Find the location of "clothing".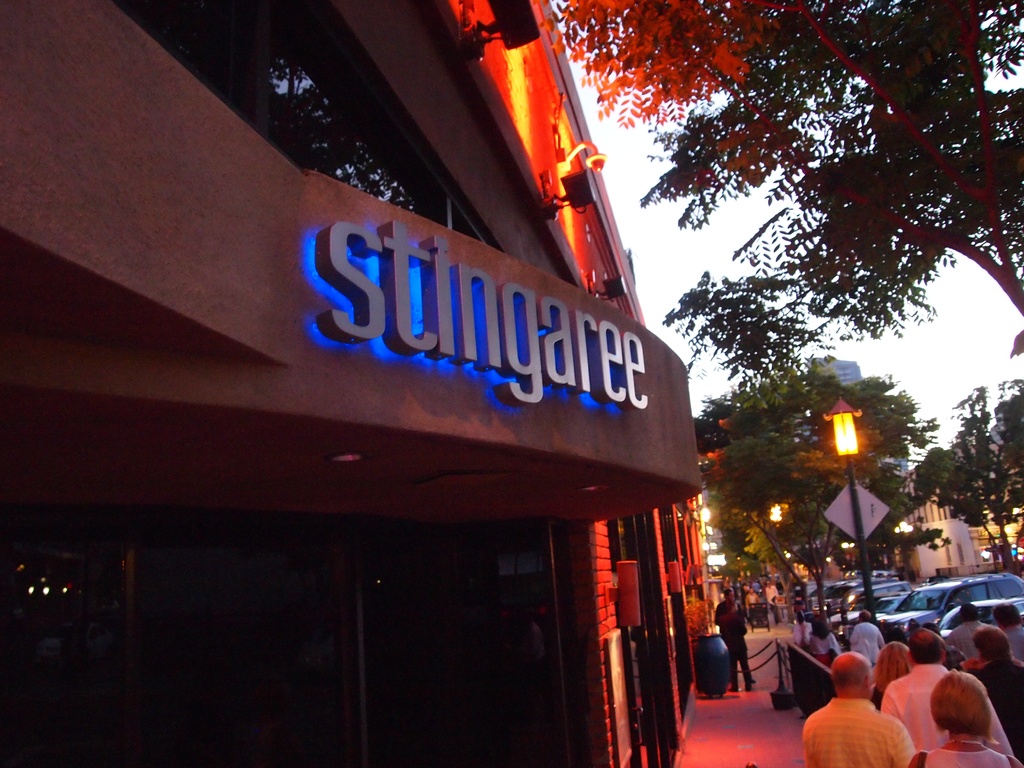
Location: select_region(947, 623, 985, 659).
